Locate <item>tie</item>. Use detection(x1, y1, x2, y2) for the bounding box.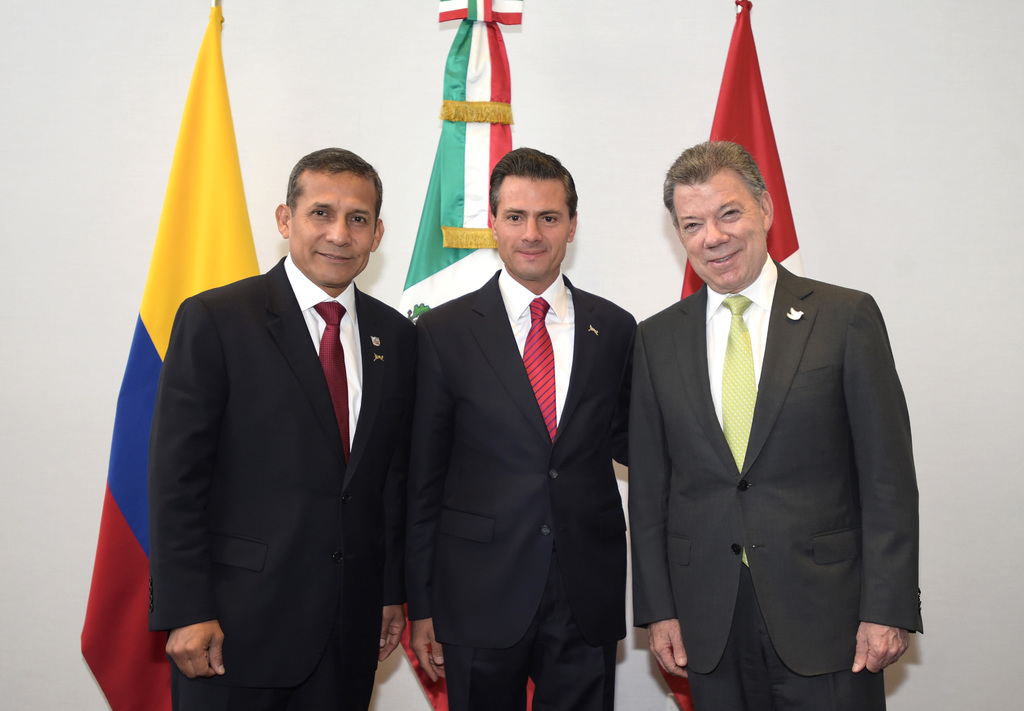
detection(312, 297, 350, 470).
